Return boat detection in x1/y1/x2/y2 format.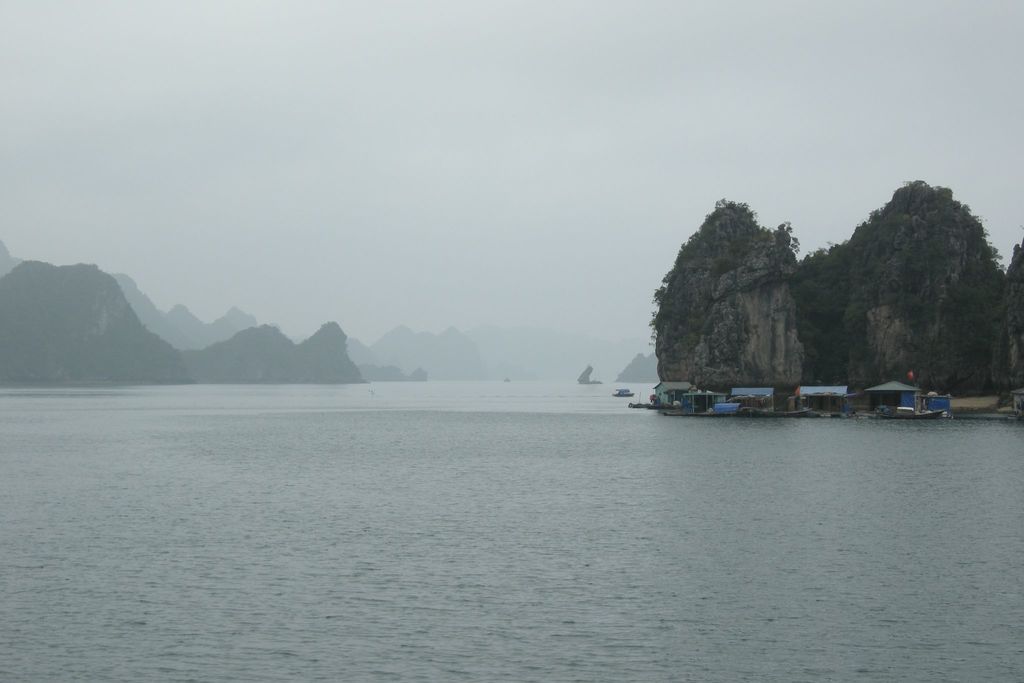
612/388/636/397.
